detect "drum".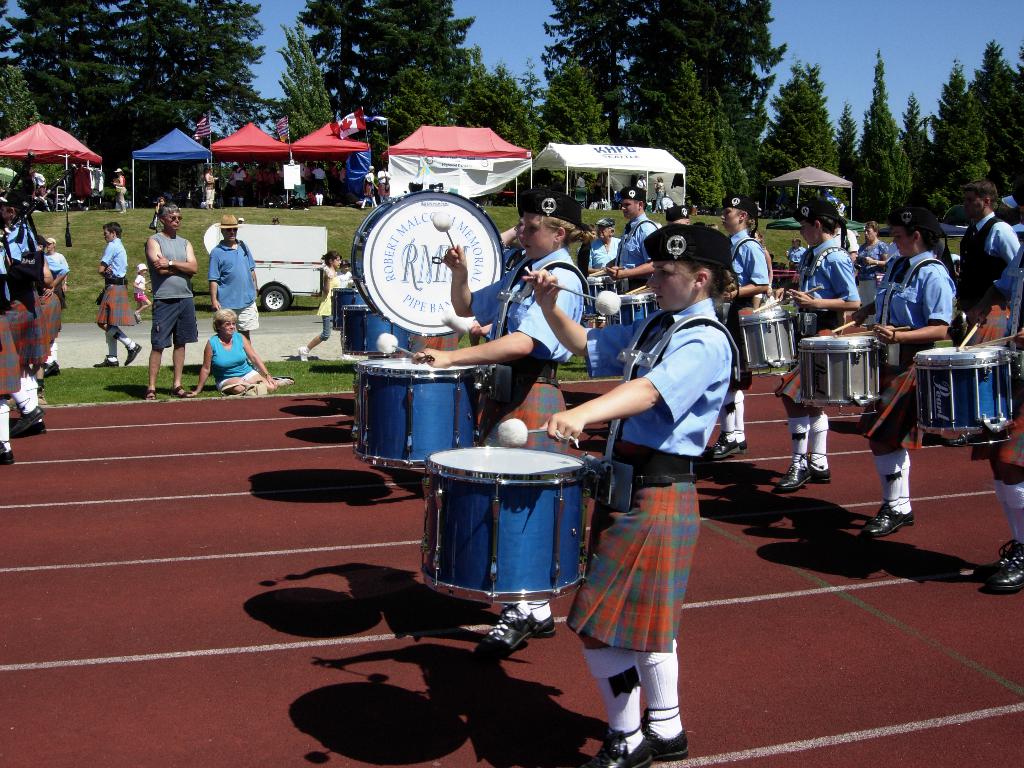
Detected at detection(340, 304, 408, 356).
